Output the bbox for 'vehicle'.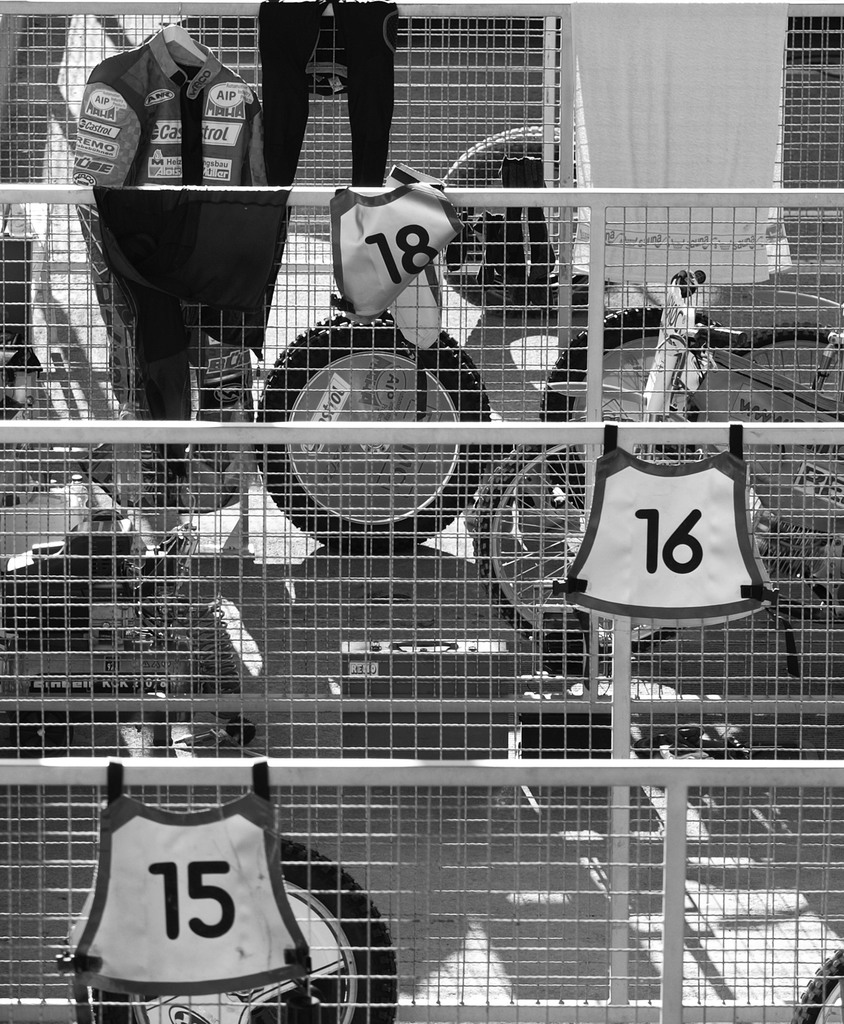
(left=471, top=269, right=843, bottom=649).
